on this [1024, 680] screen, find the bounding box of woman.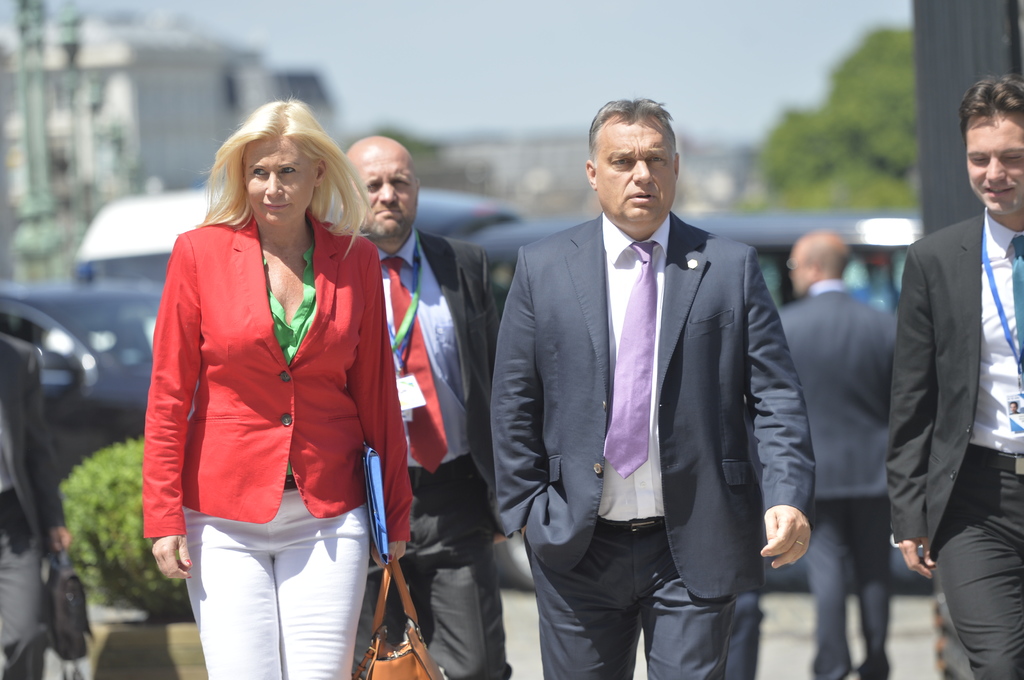
Bounding box: pyautogui.locateOnScreen(141, 100, 412, 679).
